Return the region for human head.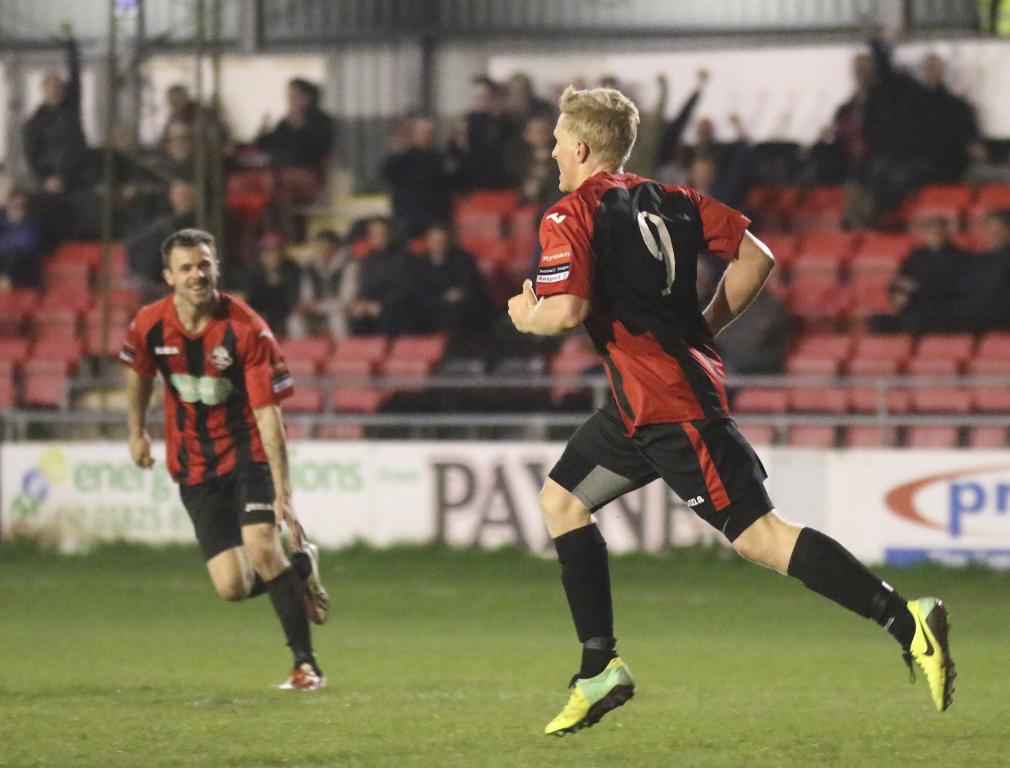
[42,74,66,103].
